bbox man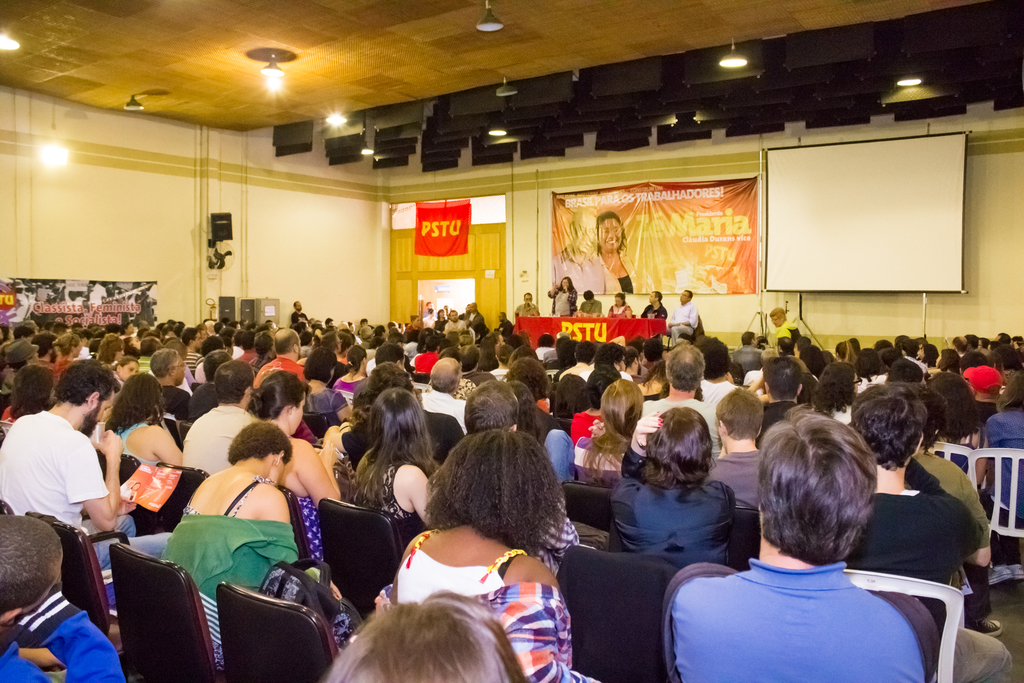
Rect(419, 356, 470, 437)
